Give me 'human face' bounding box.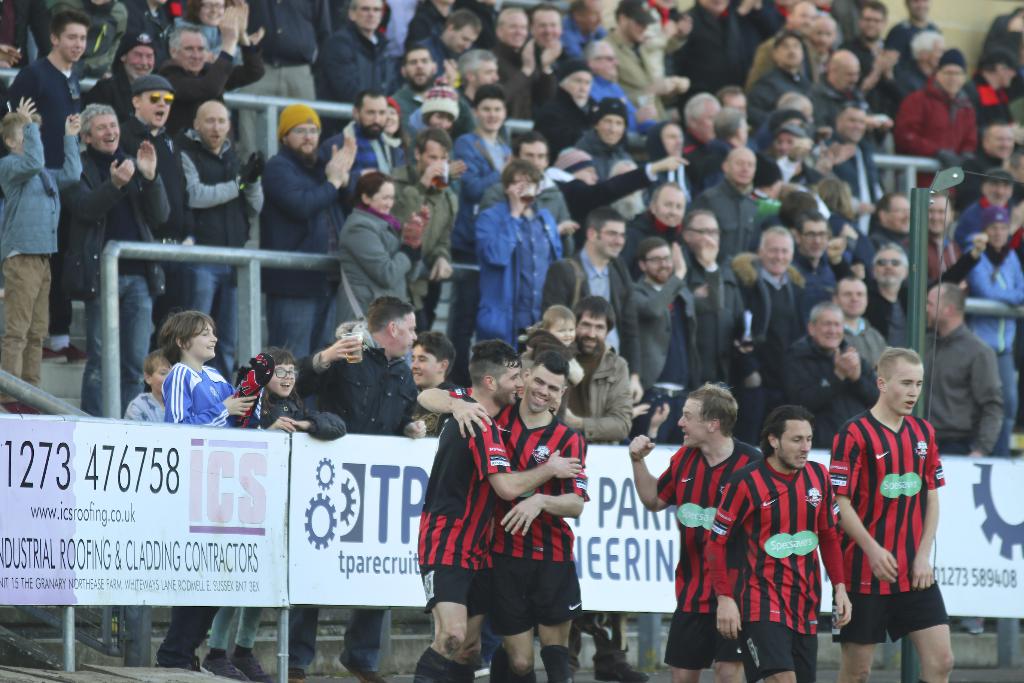
[left=421, top=143, right=446, bottom=165].
